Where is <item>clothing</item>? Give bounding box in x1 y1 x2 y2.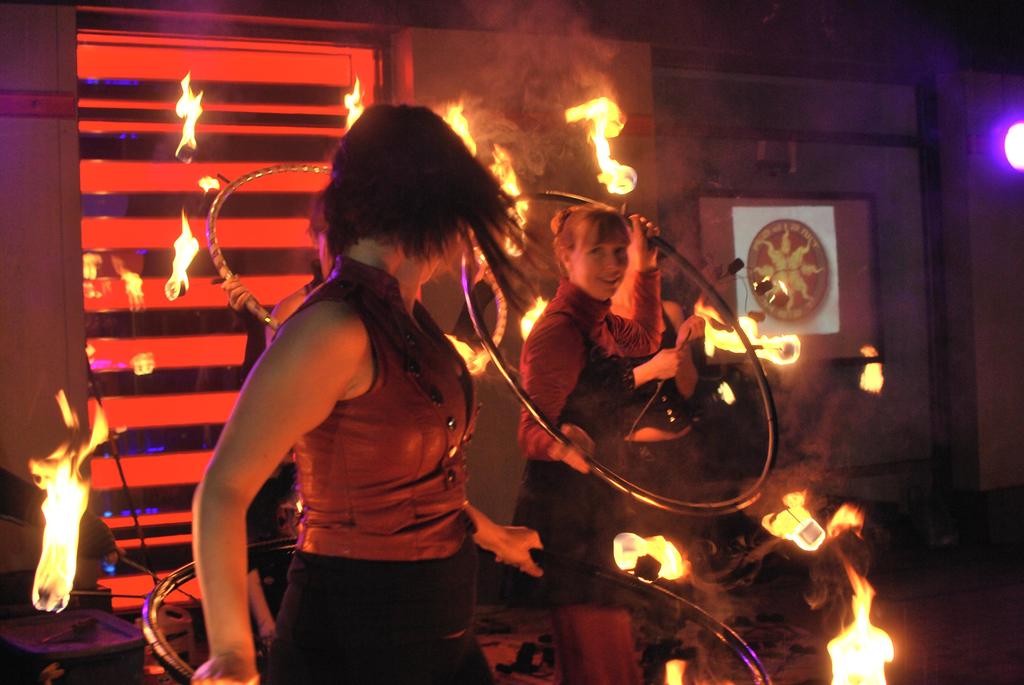
515 273 704 684.
